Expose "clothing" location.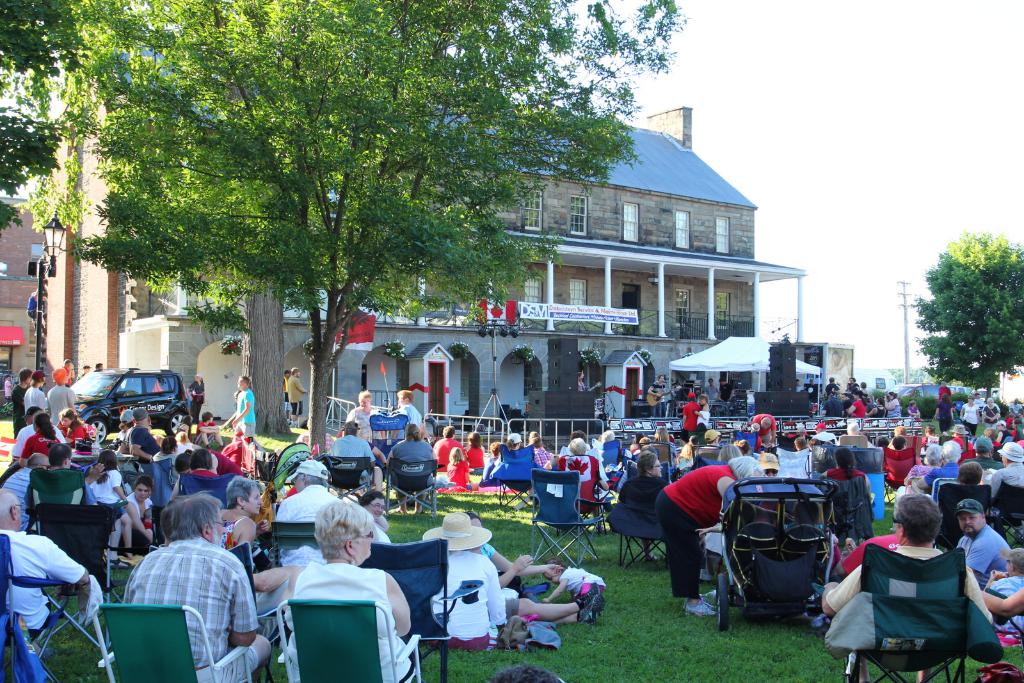
Exposed at BBox(389, 398, 417, 440).
